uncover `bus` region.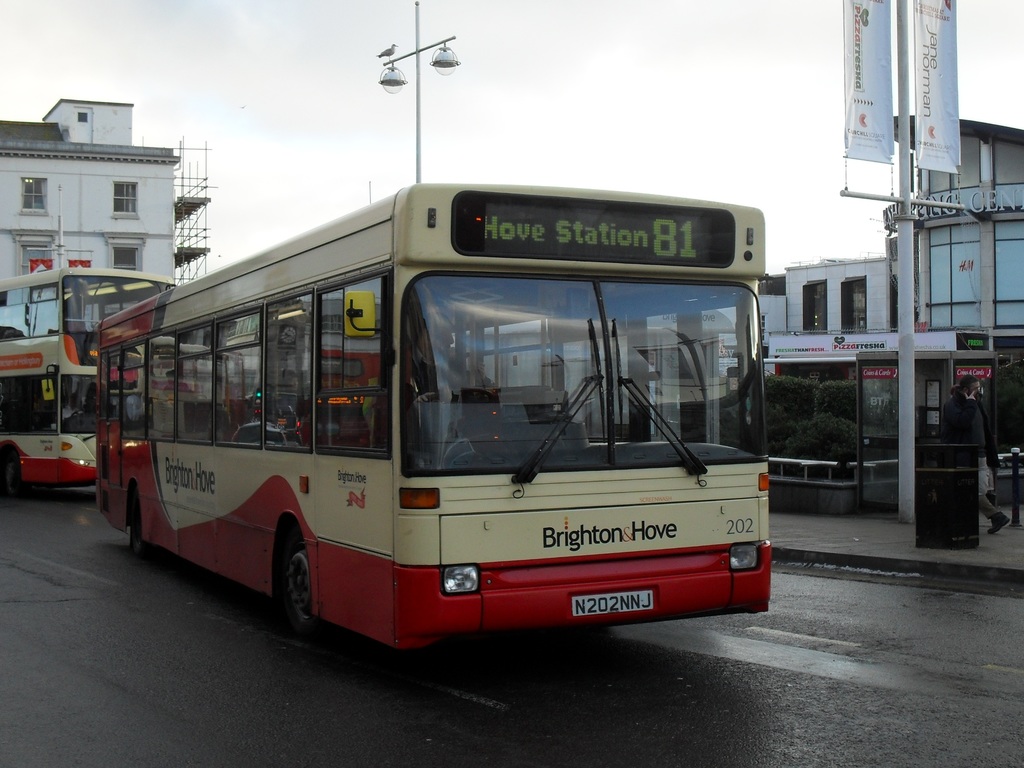
Uncovered: l=91, t=176, r=773, b=660.
